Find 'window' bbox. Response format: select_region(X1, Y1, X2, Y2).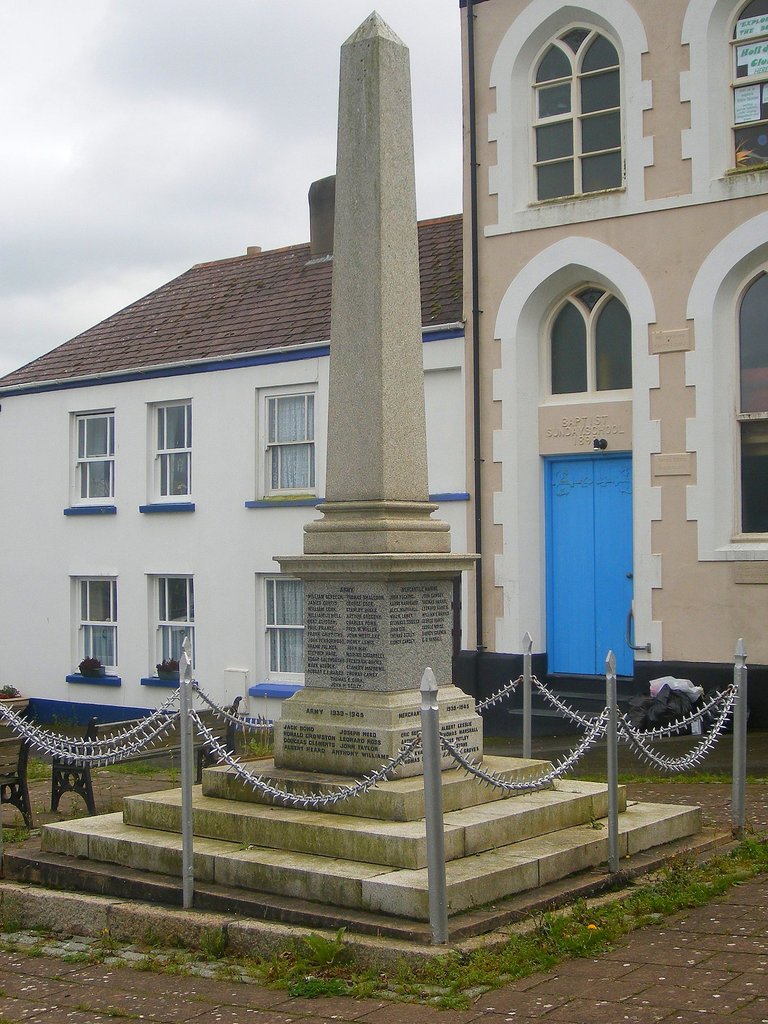
select_region(160, 575, 192, 675).
